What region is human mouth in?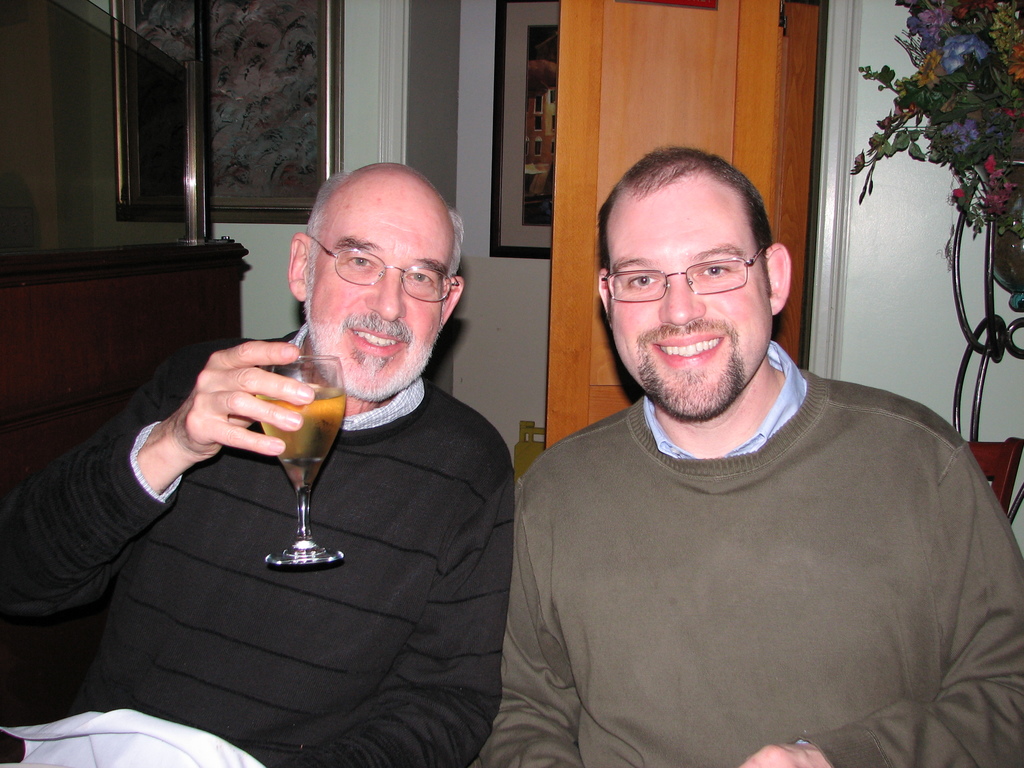
[348,323,412,355].
